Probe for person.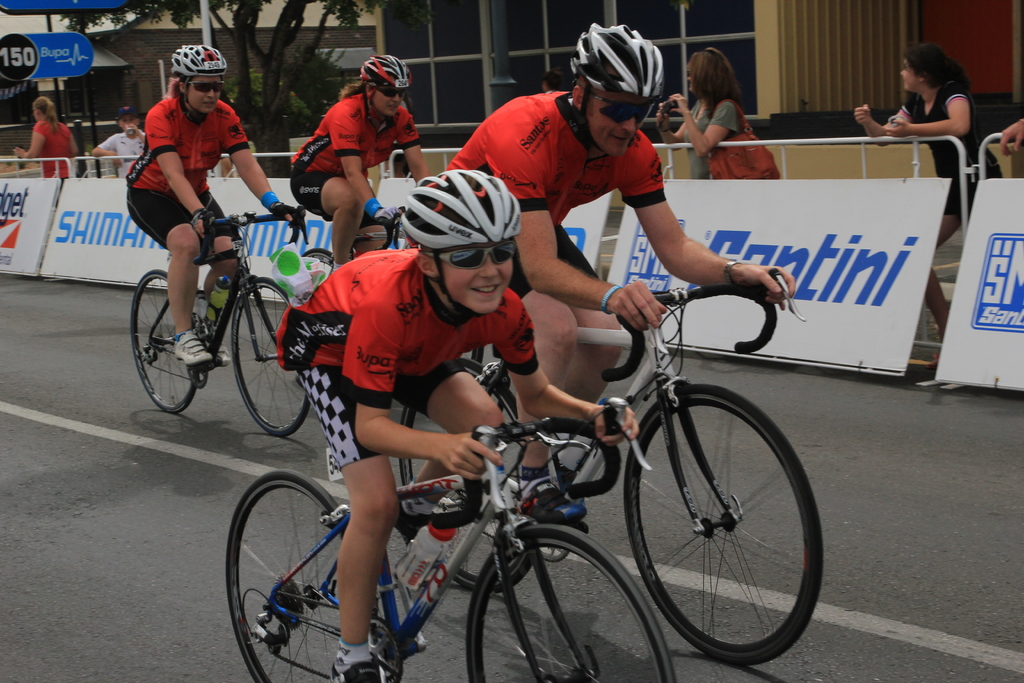
Probe result: left=653, top=47, right=782, bottom=181.
